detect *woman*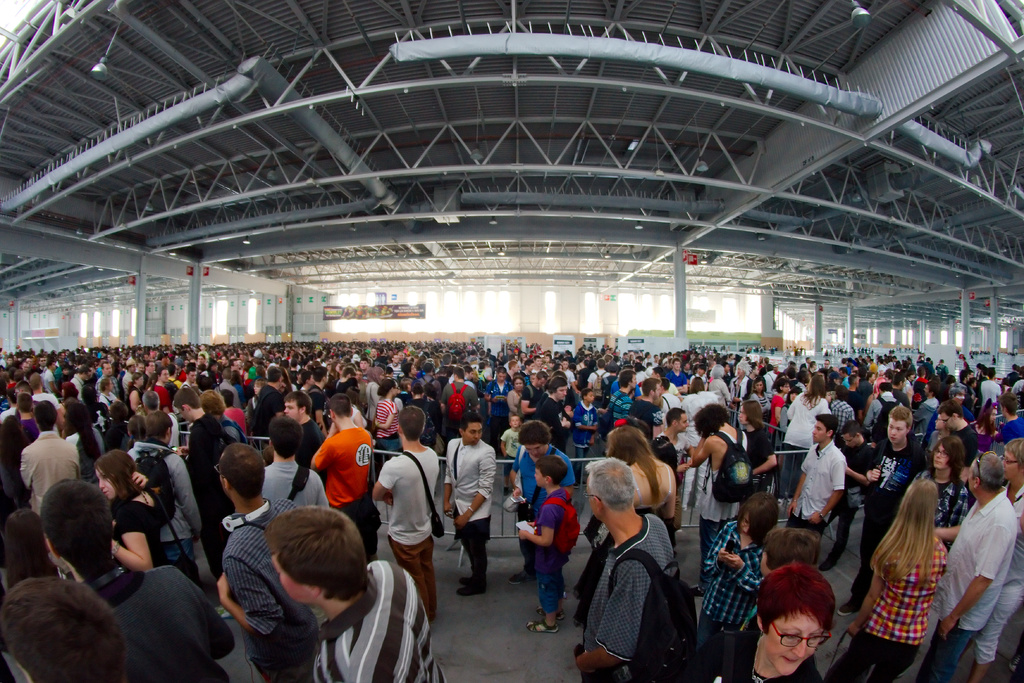
locate(93, 447, 168, 573)
